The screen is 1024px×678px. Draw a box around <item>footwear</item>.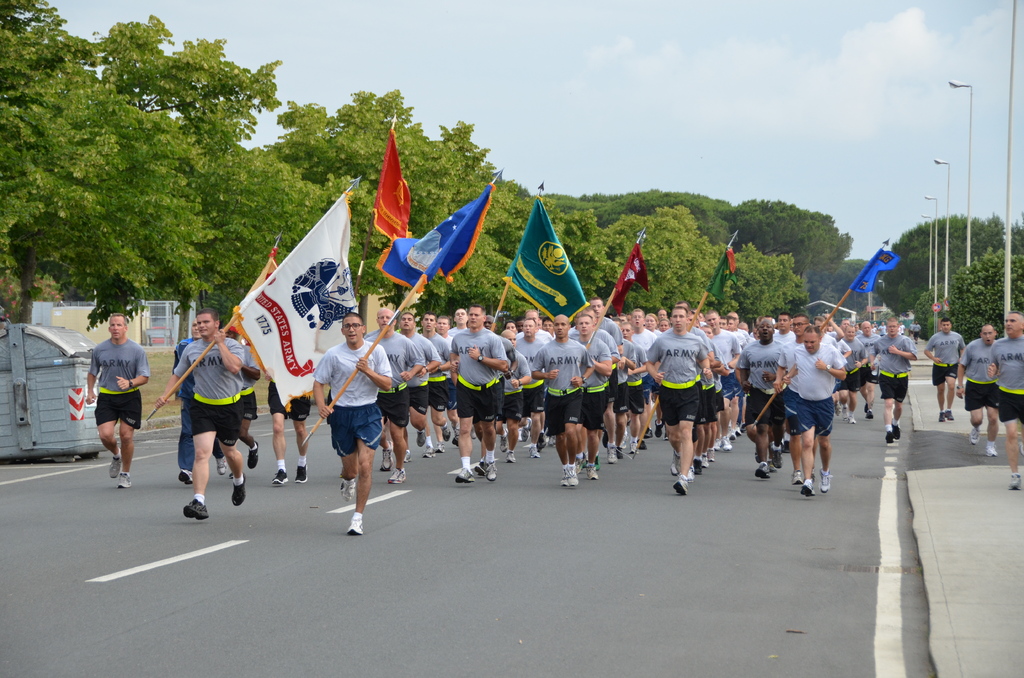
594 453 600 467.
